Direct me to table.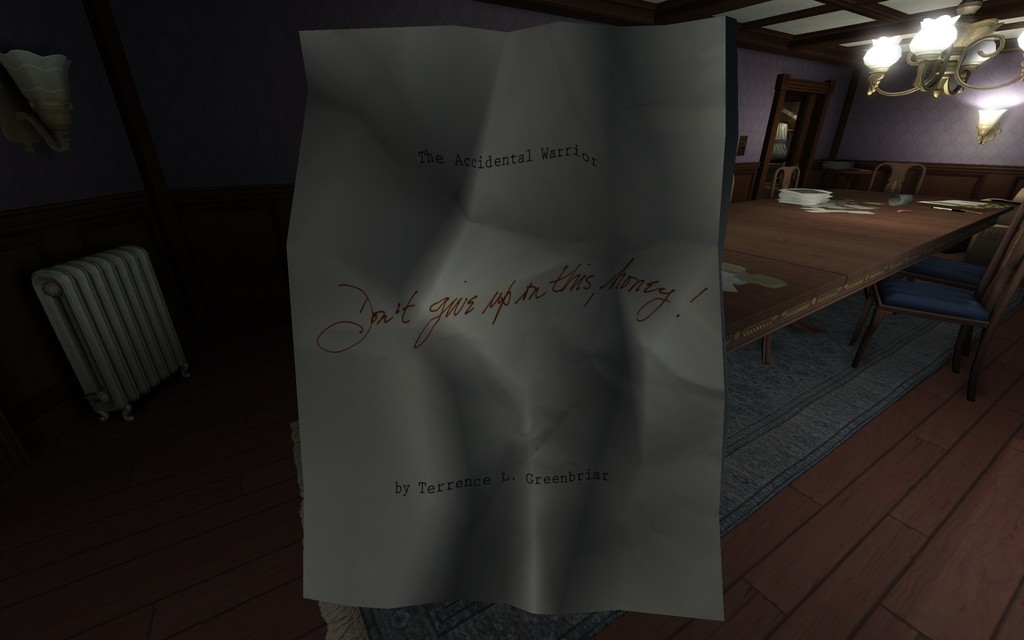
Direction: [705, 159, 1014, 394].
